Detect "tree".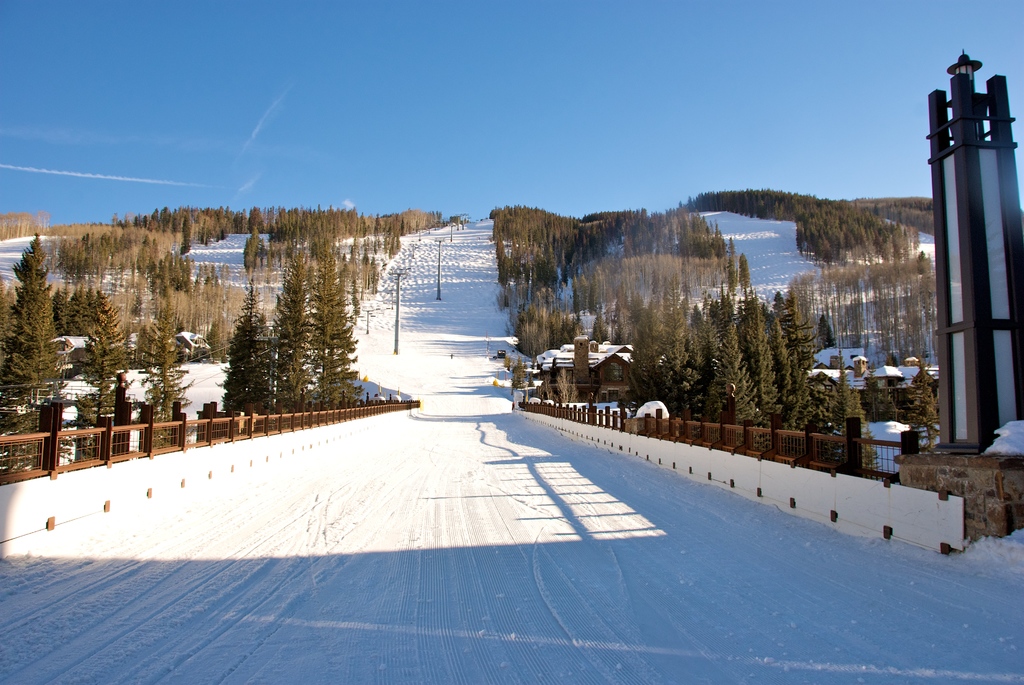
Detected at 907/367/943/450.
